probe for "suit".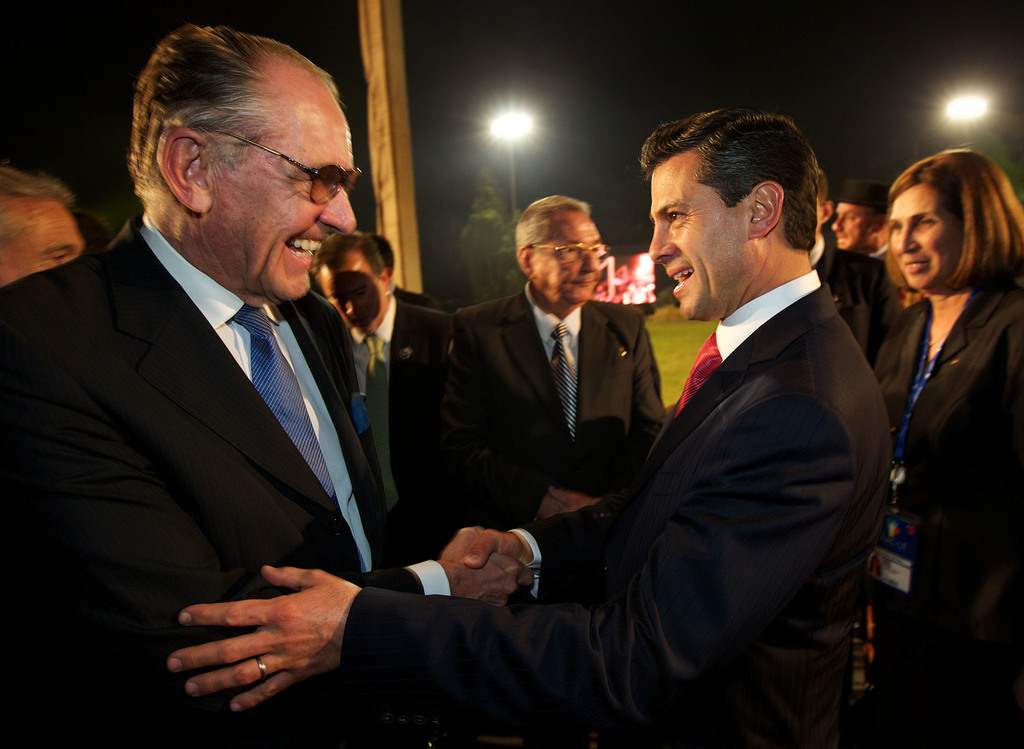
Probe result: pyautogui.locateOnScreen(342, 270, 891, 748).
